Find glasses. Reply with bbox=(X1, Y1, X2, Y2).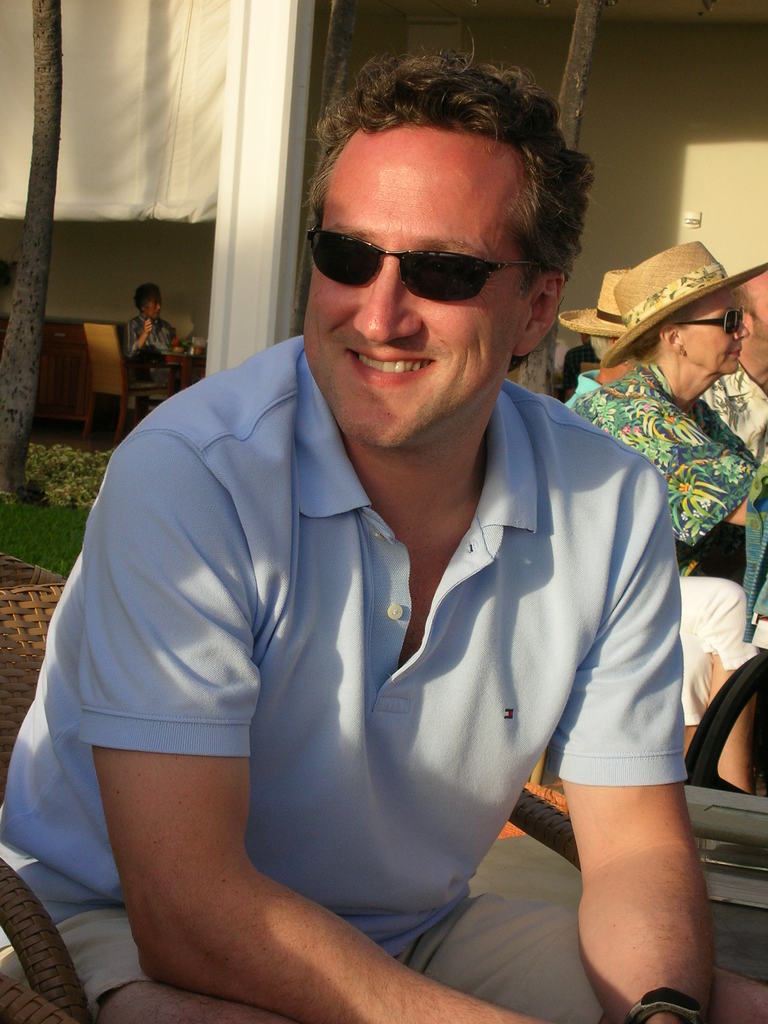
bbox=(300, 230, 540, 301).
